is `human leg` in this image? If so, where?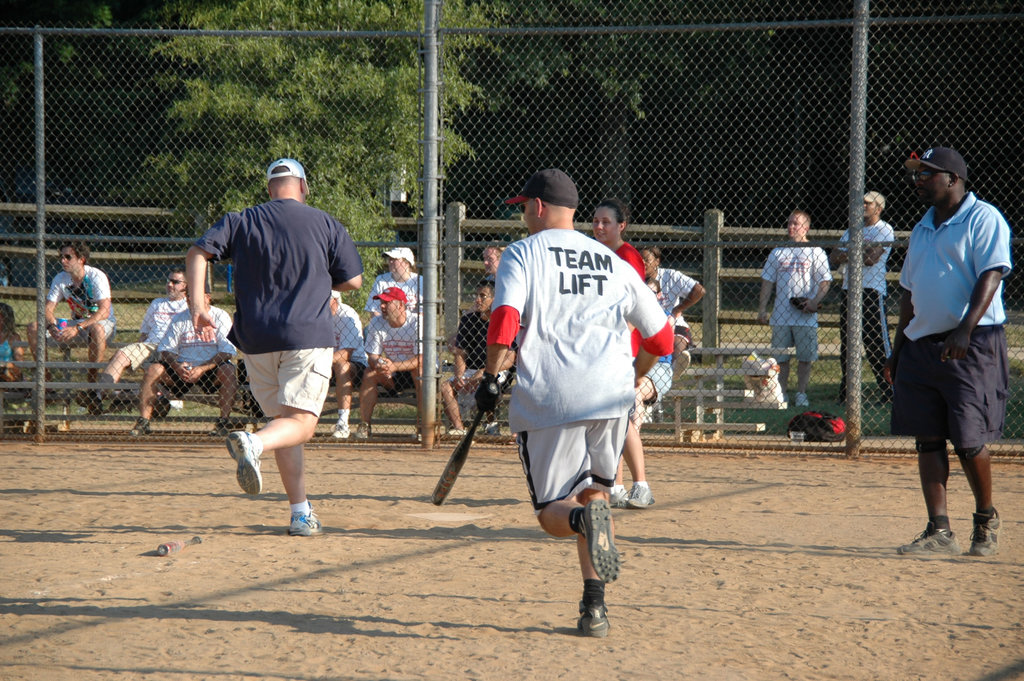
Yes, at 241 329 318 537.
